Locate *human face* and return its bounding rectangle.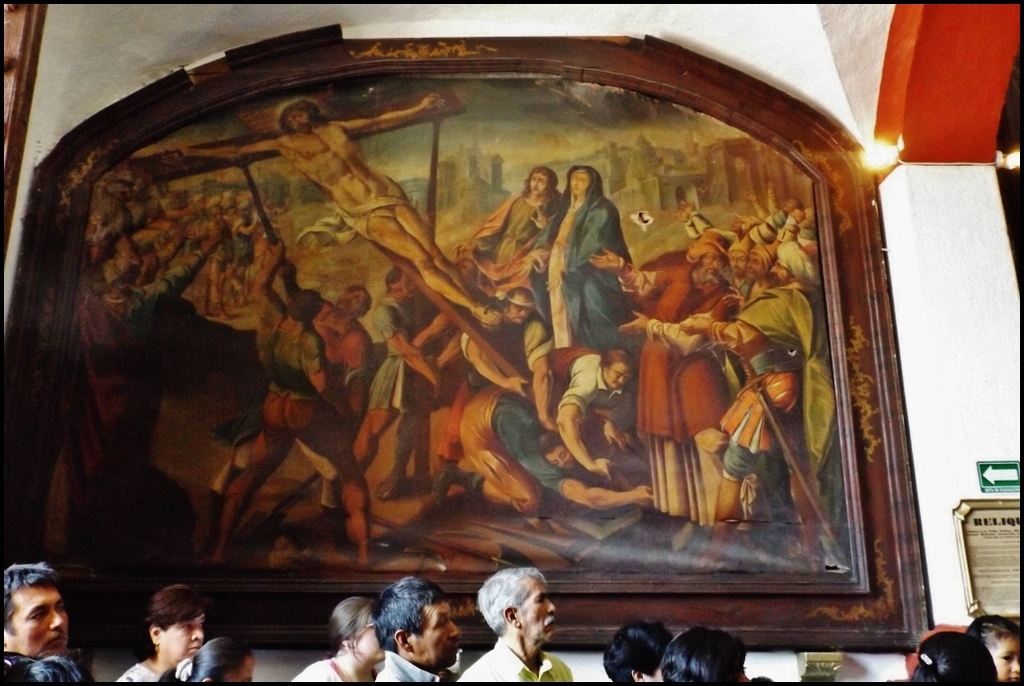
[left=395, top=279, right=411, bottom=295].
